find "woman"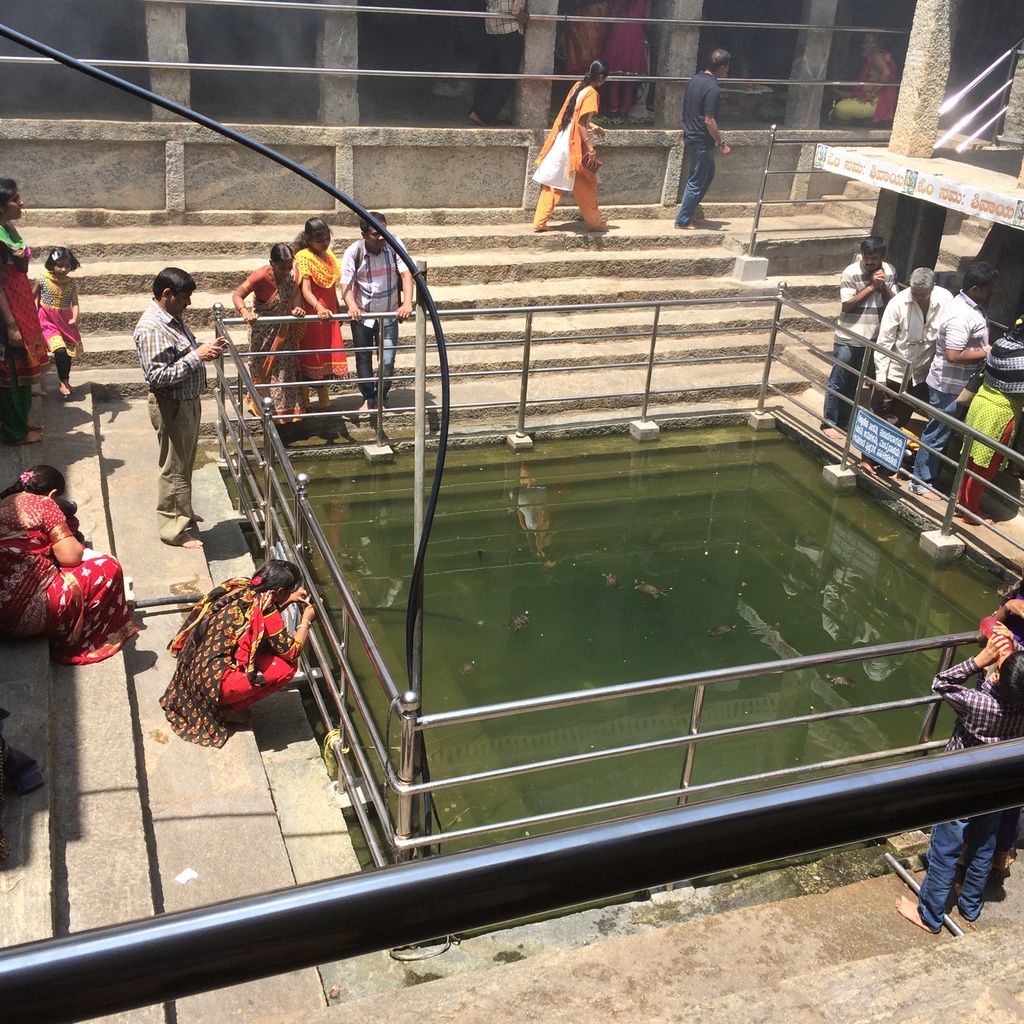
box(234, 244, 312, 426)
